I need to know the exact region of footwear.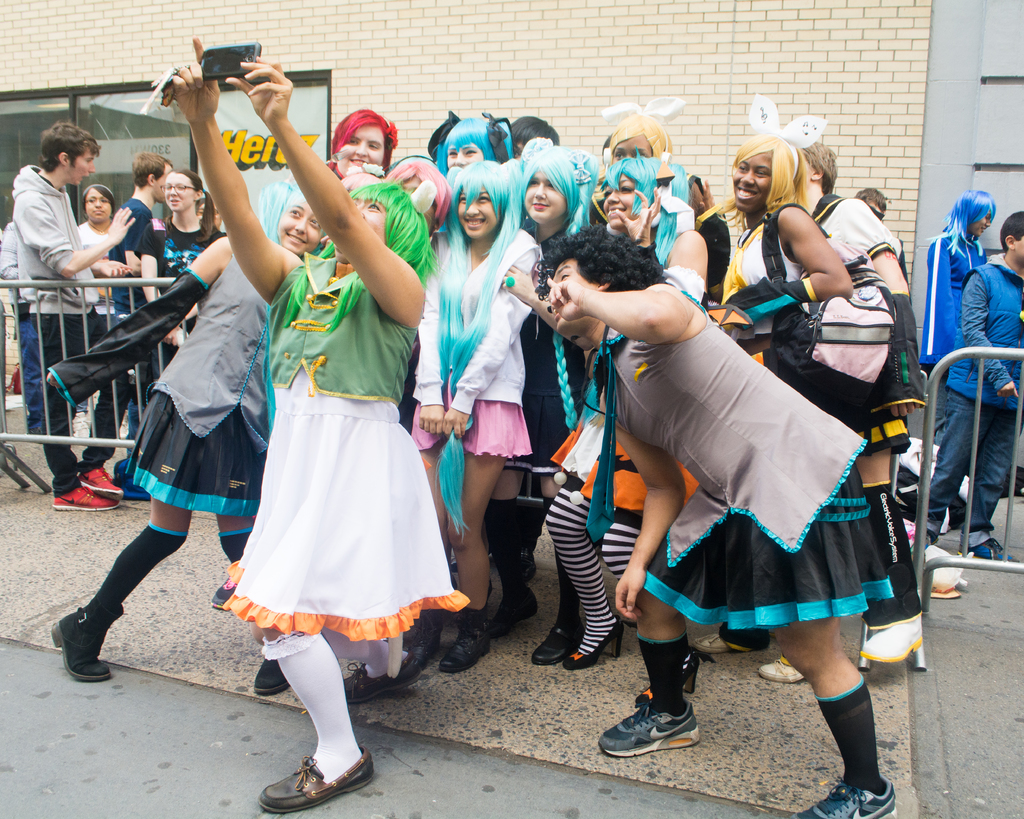
Region: select_region(260, 745, 379, 803).
